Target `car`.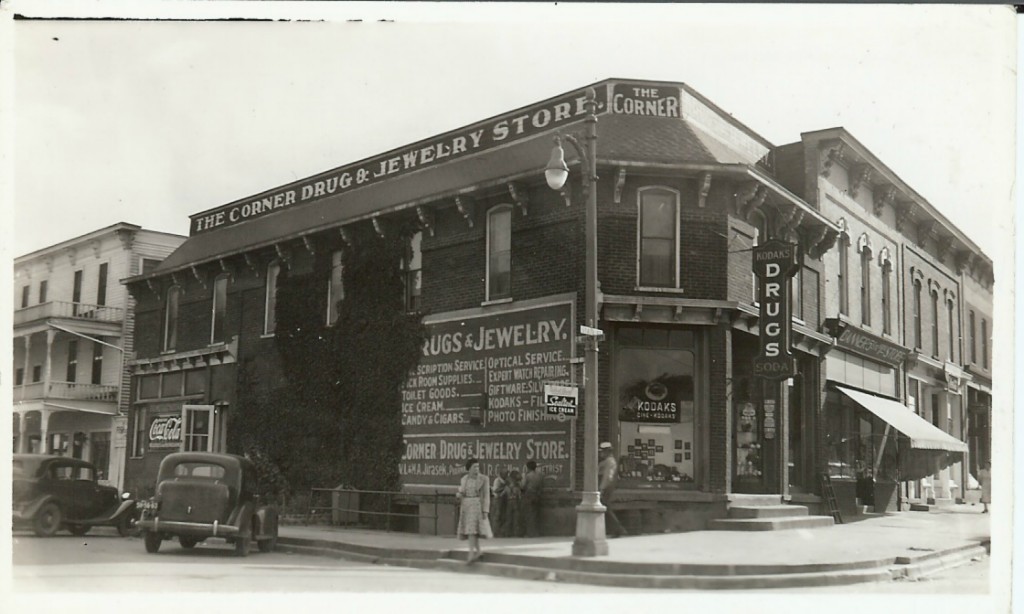
Target region: region(0, 452, 148, 537).
